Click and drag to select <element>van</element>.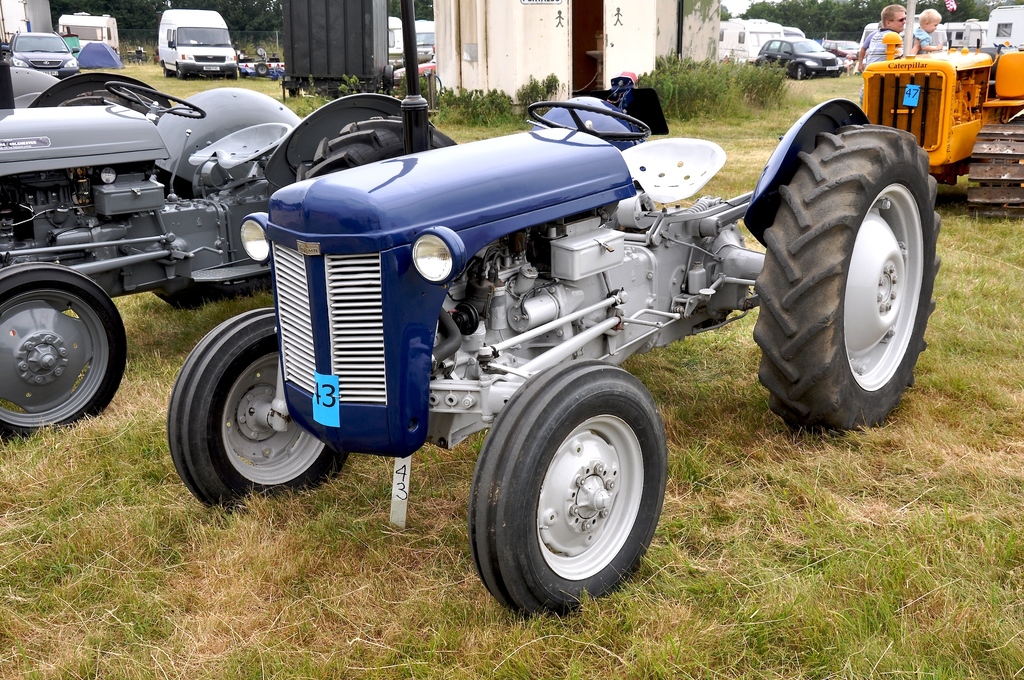
Selection: crop(49, 14, 124, 56).
